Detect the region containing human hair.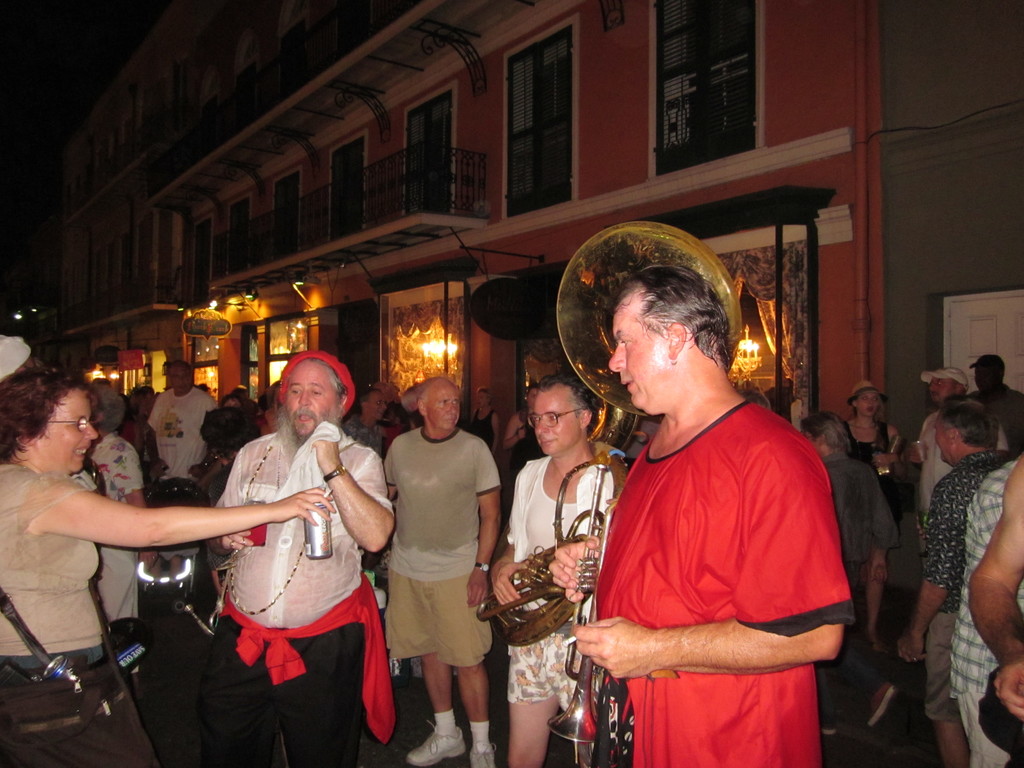
(625, 262, 733, 367).
